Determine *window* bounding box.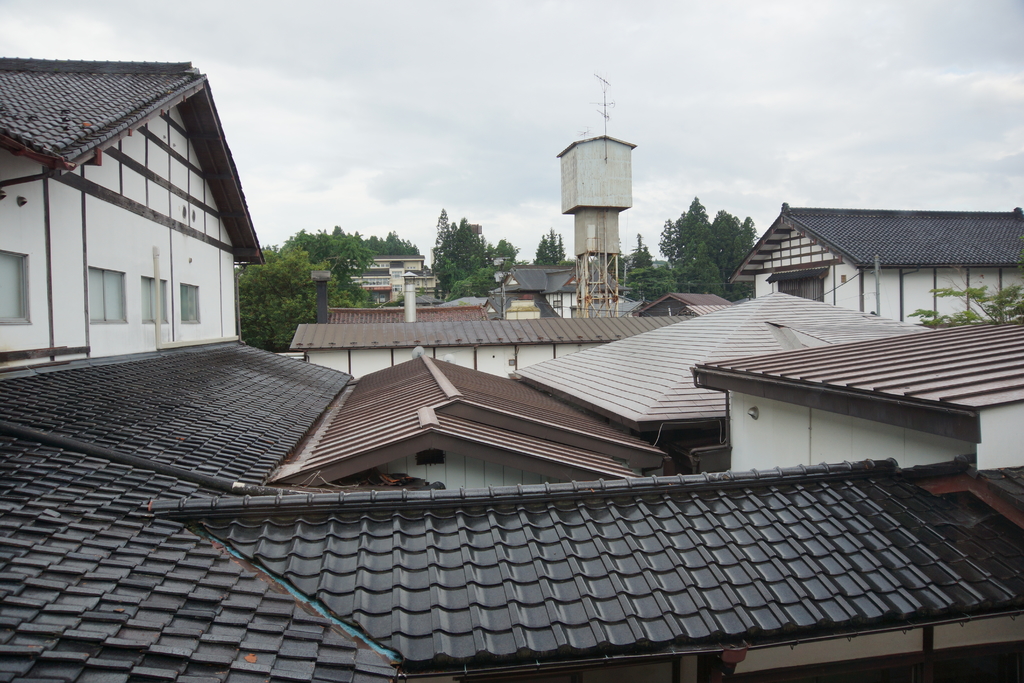
Determined: bbox=(182, 284, 202, 322).
